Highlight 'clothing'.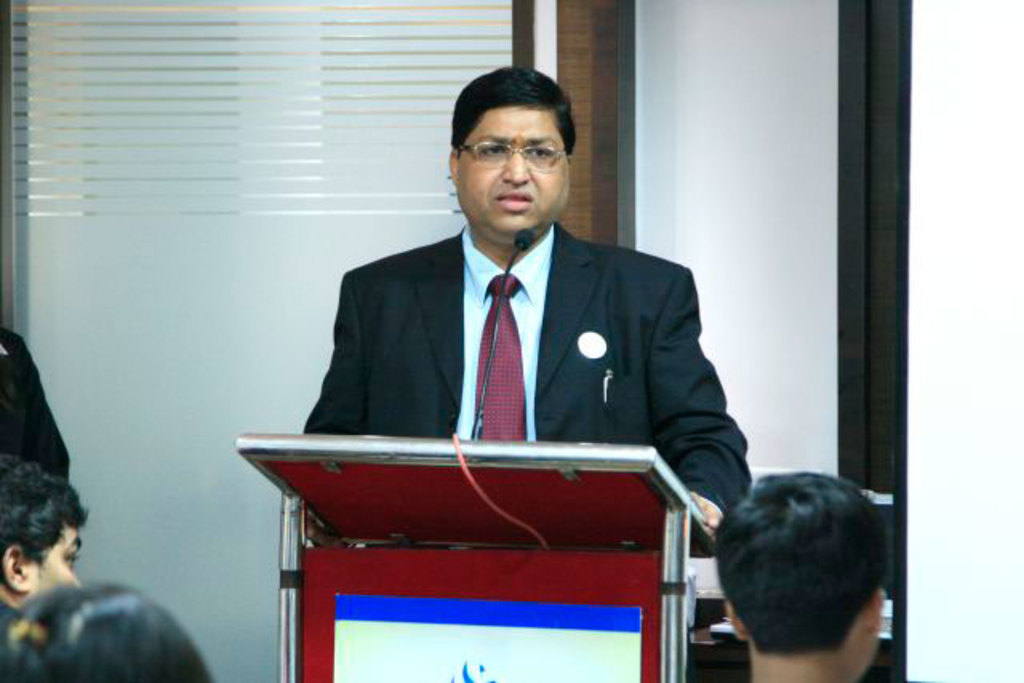
Highlighted region: [x1=283, y1=190, x2=736, y2=542].
